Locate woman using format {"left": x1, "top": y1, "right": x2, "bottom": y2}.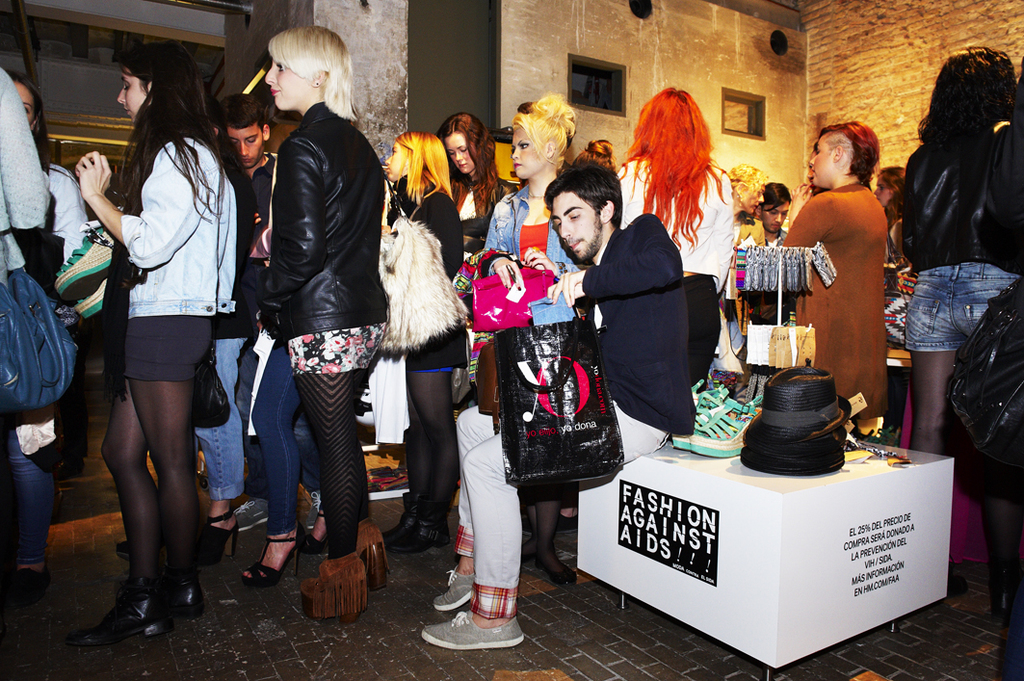
{"left": 904, "top": 48, "right": 1023, "bottom": 452}.
